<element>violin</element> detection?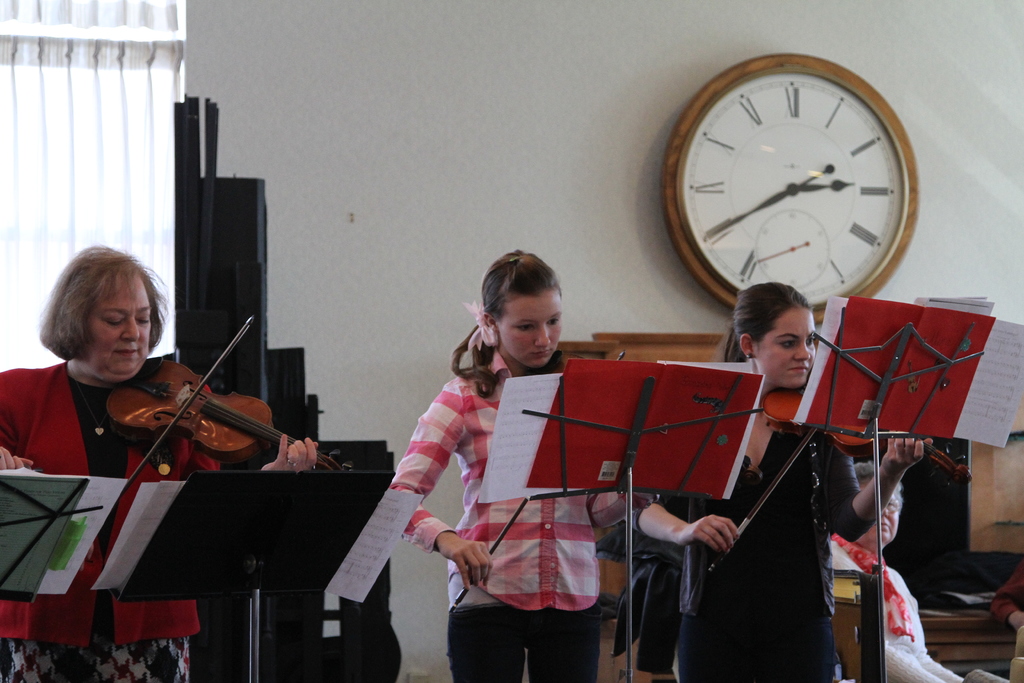
[x1=106, y1=307, x2=360, y2=513]
